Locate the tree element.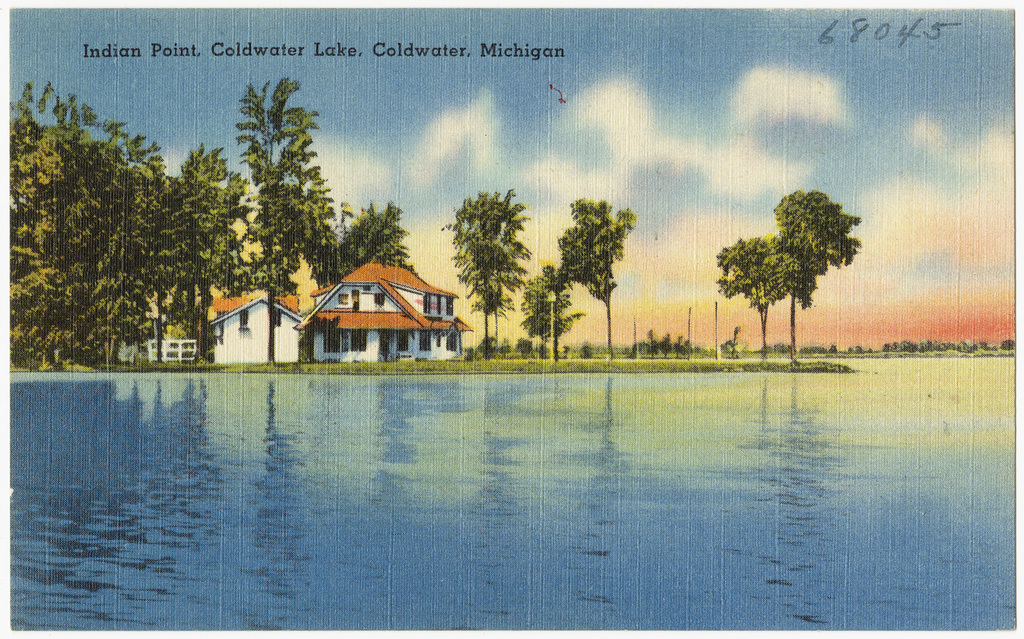
Element bbox: [x1=319, y1=188, x2=425, y2=287].
